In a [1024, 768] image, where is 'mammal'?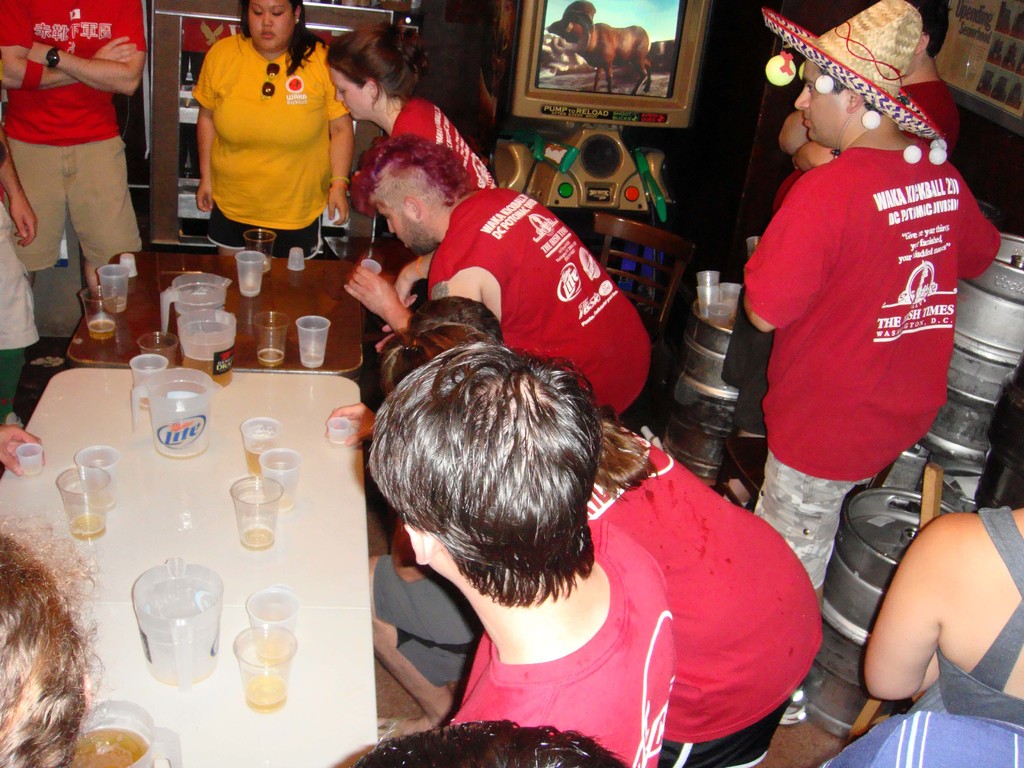
324, 21, 508, 188.
